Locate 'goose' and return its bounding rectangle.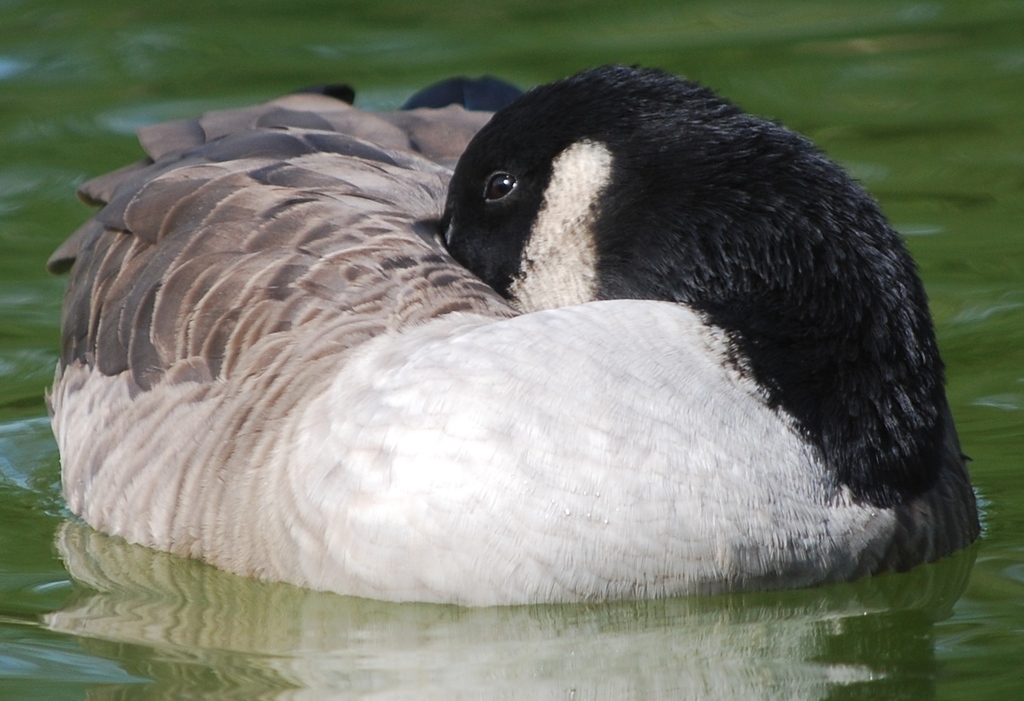
detection(44, 61, 985, 607).
